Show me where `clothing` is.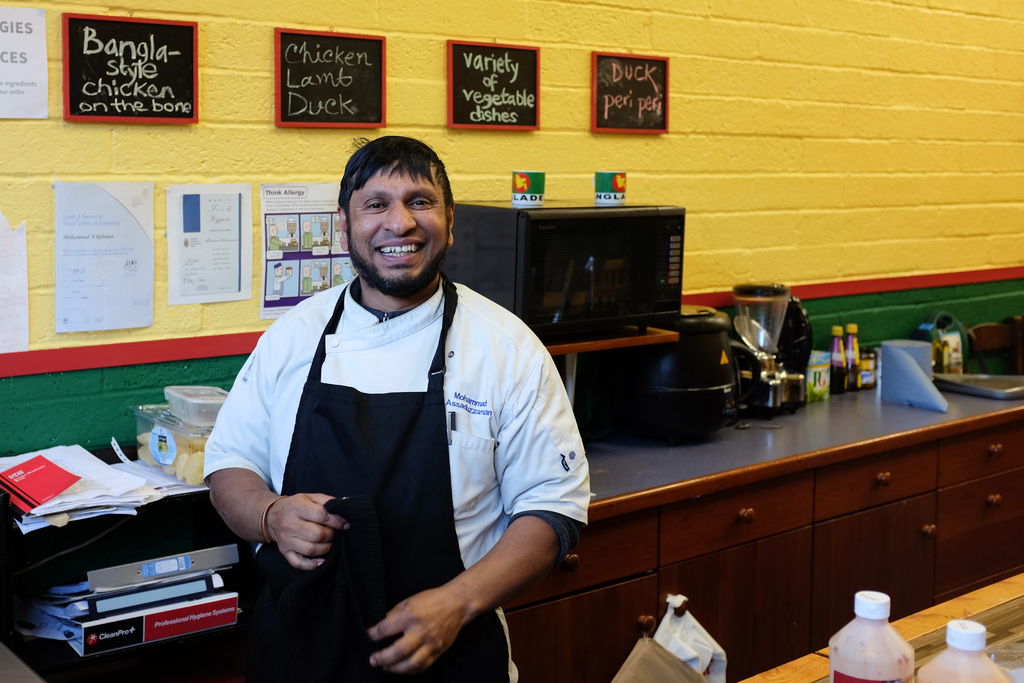
`clothing` is at BBox(200, 214, 592, 655).
